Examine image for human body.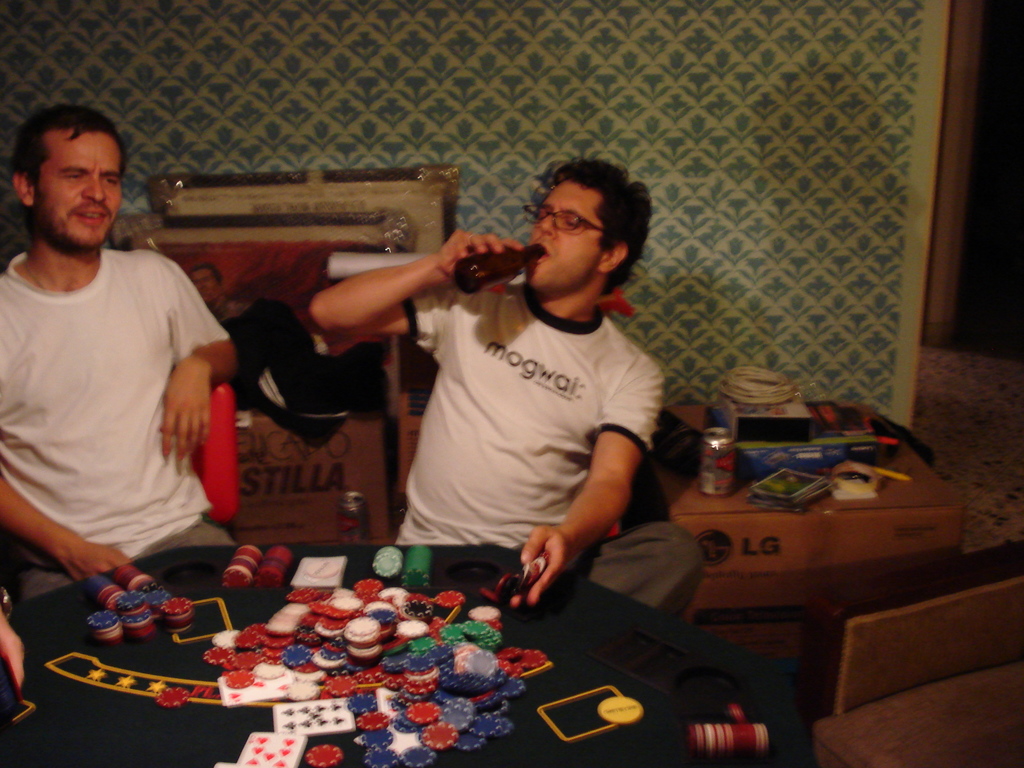
Examination result: detection(314, 159, 700, 622).
